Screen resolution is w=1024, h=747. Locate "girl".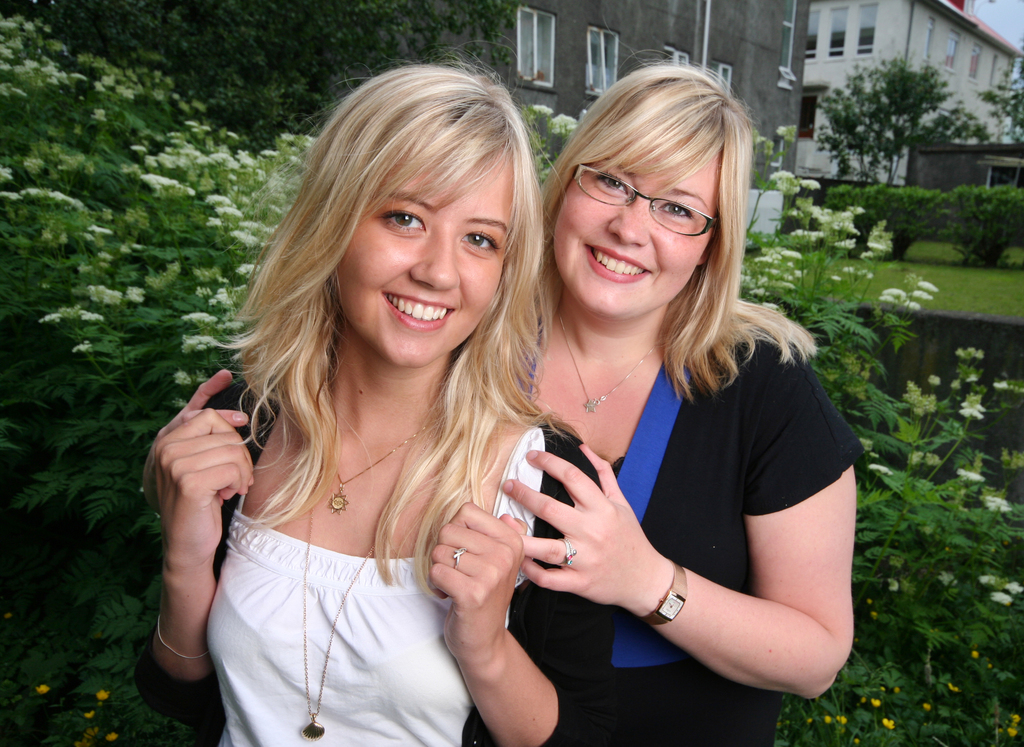
crop(520, 73, 861, 746).
